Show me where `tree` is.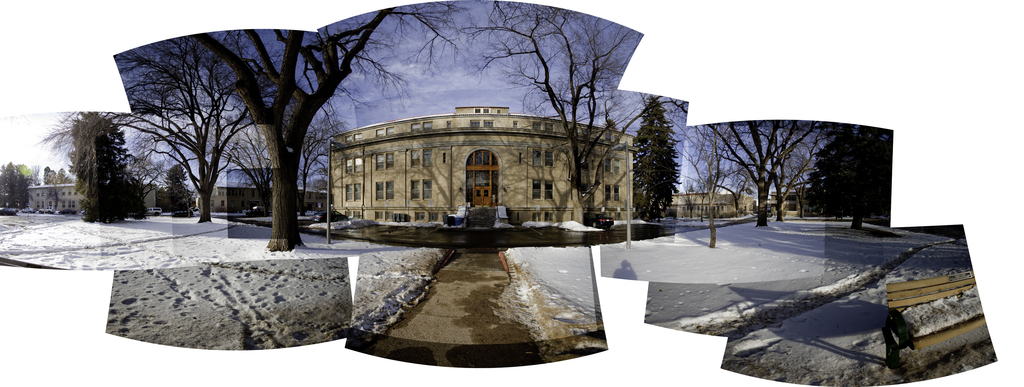
`tree` is at (803, 130, 891, 230).
